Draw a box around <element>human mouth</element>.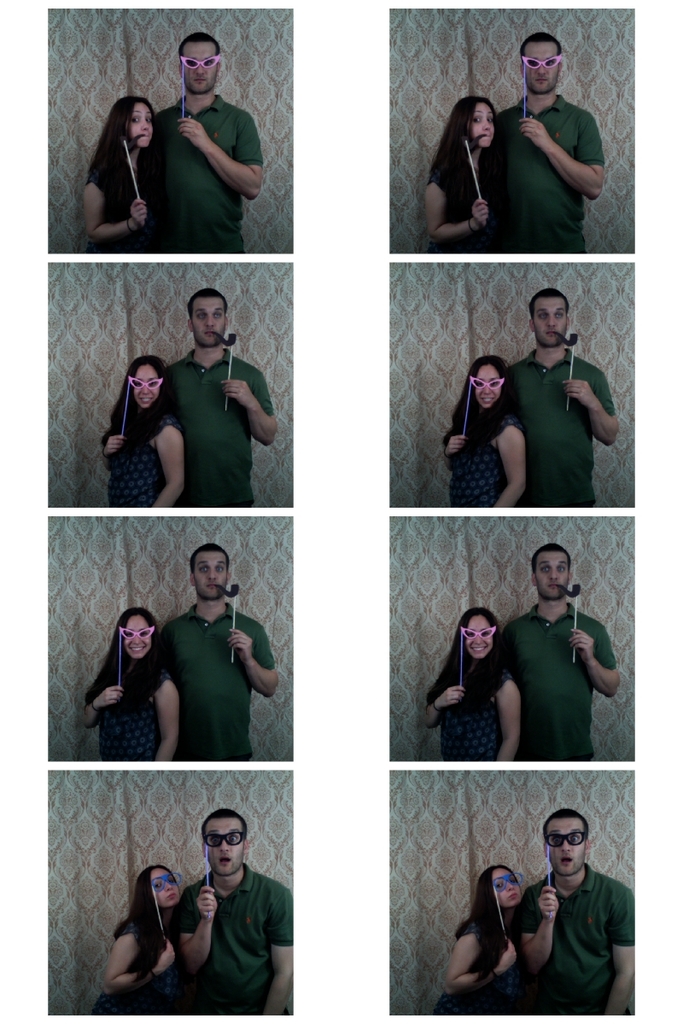
pyautogui.locateOnScreen(137, 396, 153, 406).
